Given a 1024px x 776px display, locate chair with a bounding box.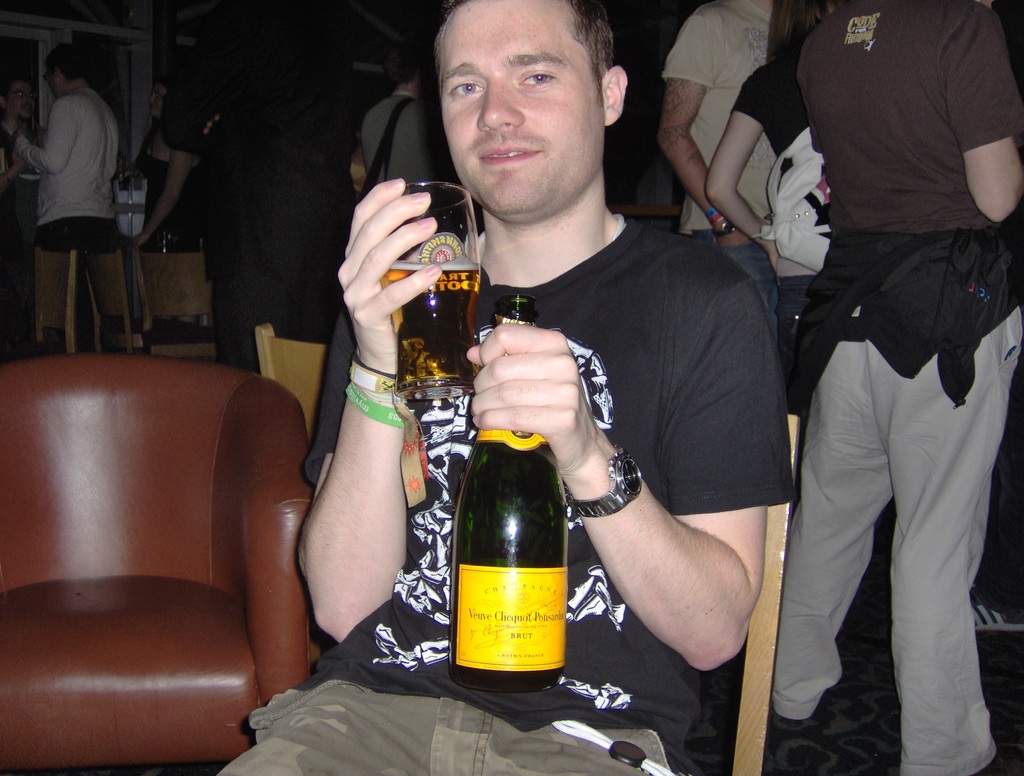
Located: Rect(307, 405, 788, 773).
